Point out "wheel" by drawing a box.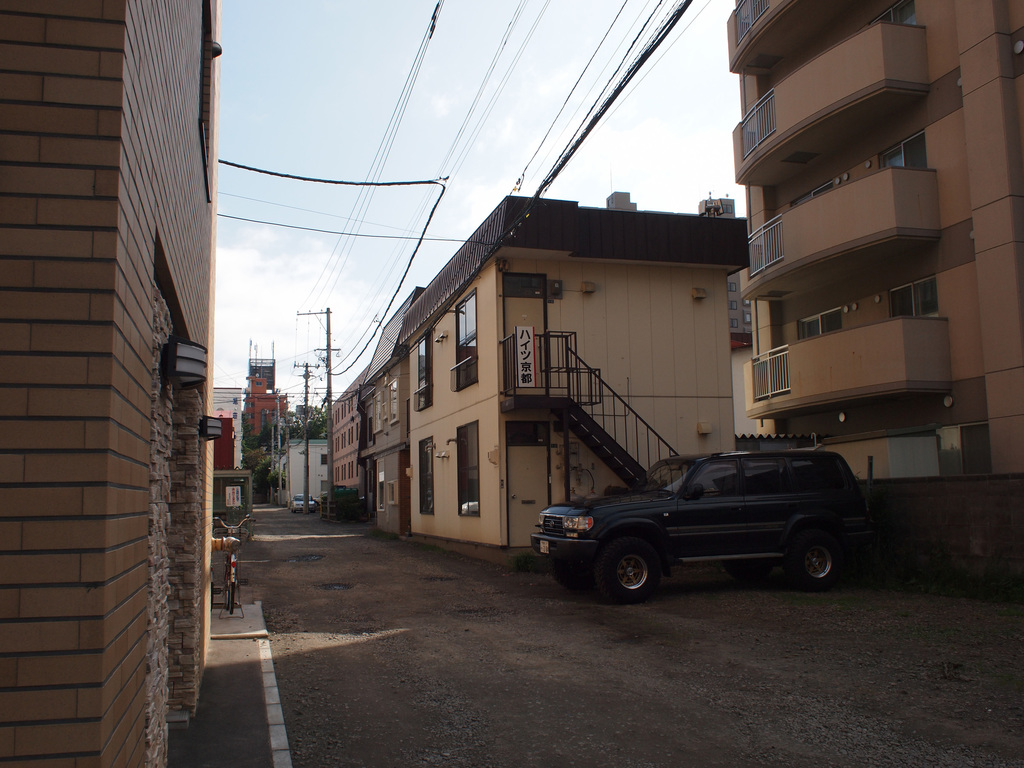
[left=227, top=582, right=235, bottom=613].
